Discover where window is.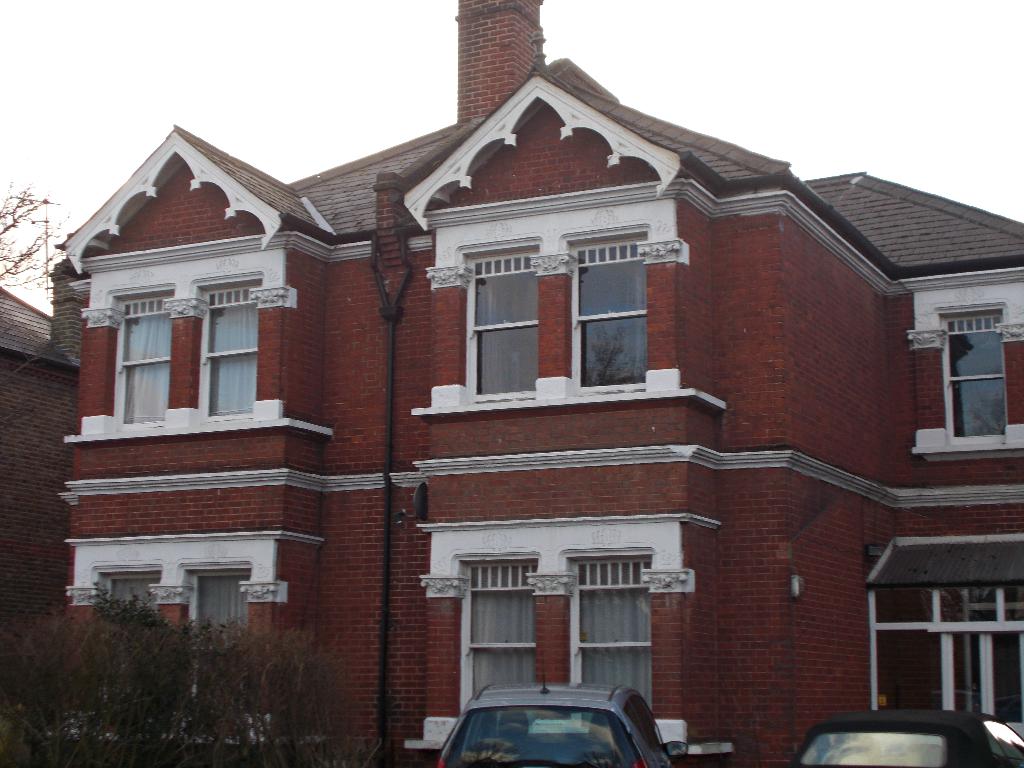
Discovered at bbox=(177, 557, 251, 640).
